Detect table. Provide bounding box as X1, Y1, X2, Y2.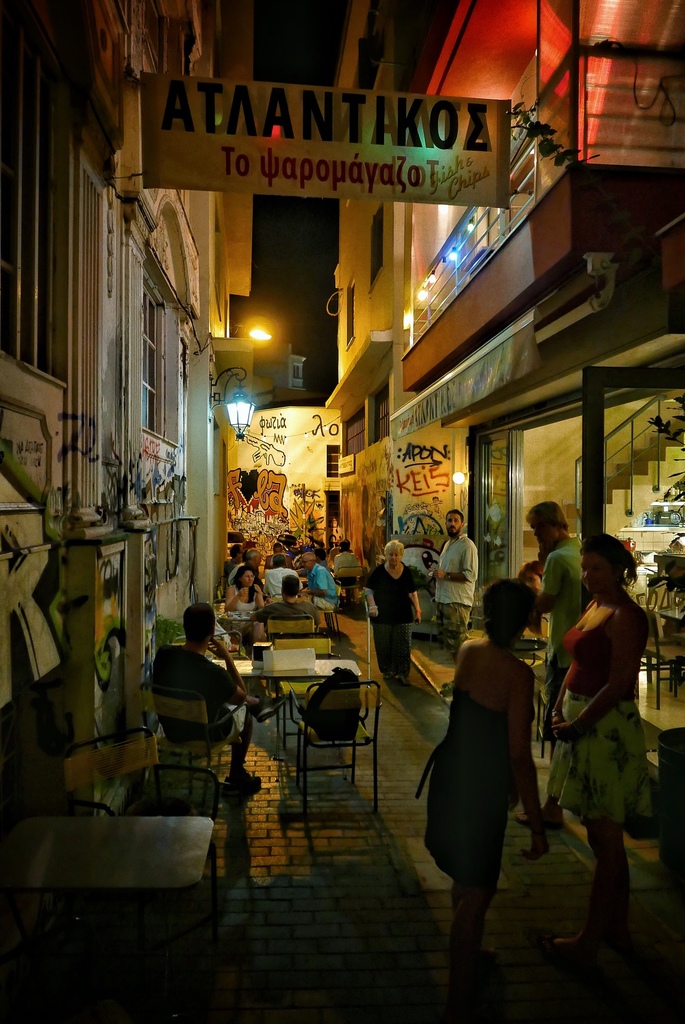
212, 655, 360, 774.
